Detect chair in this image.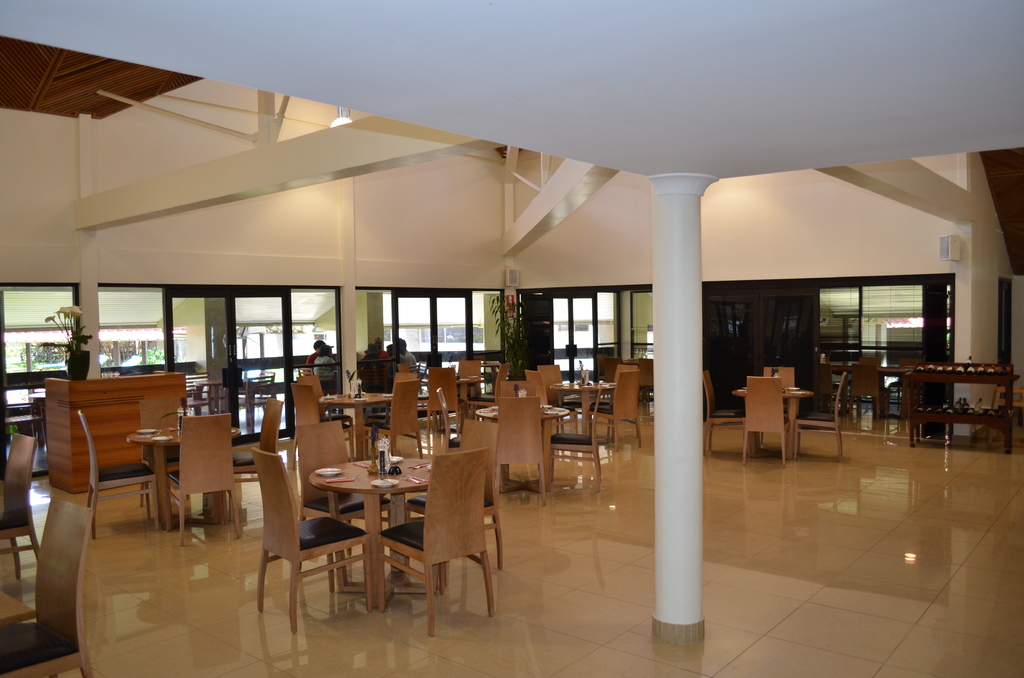
Detection: BBox(551, 385, 601, 484).
